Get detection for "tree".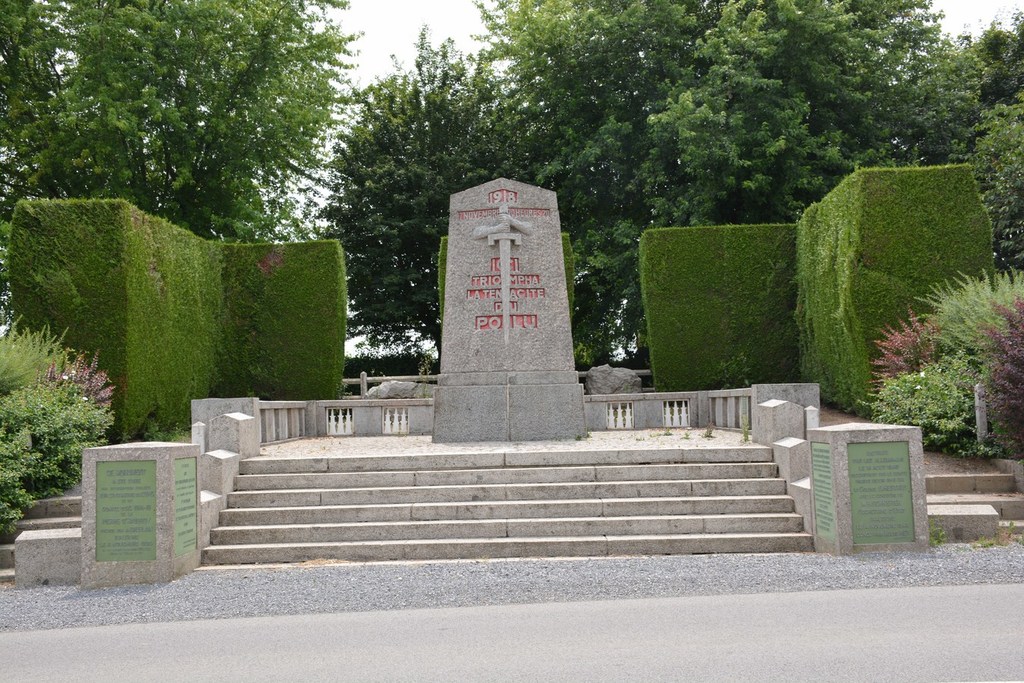
Detection: <box>40,11,375,257</box>.
